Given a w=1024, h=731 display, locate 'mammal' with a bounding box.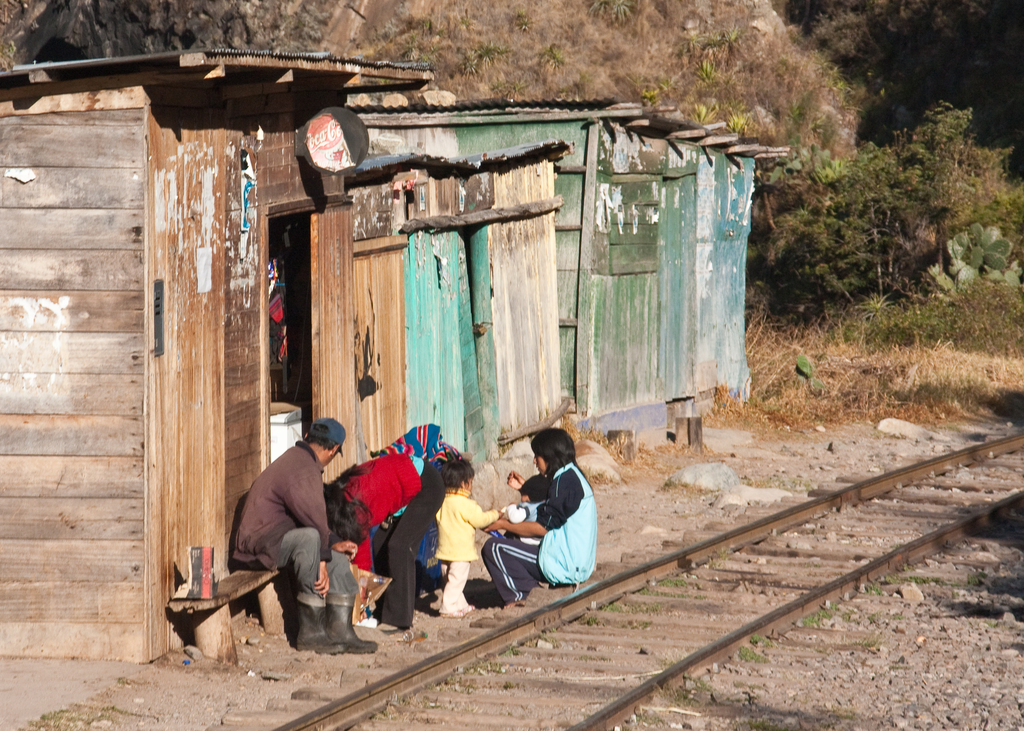
Located: {"left": 504, "top": 430, "right": 606, "bottom": 614}.
